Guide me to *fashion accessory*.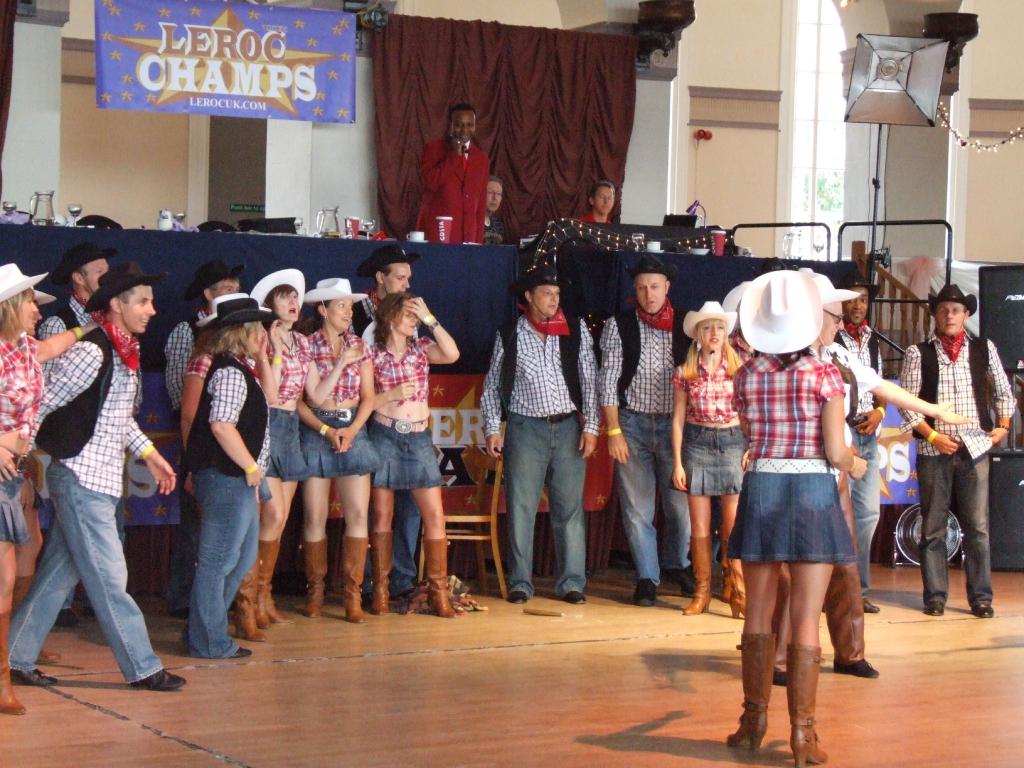
Guidance: (left=520, top=264, right=572, bottom=320).
